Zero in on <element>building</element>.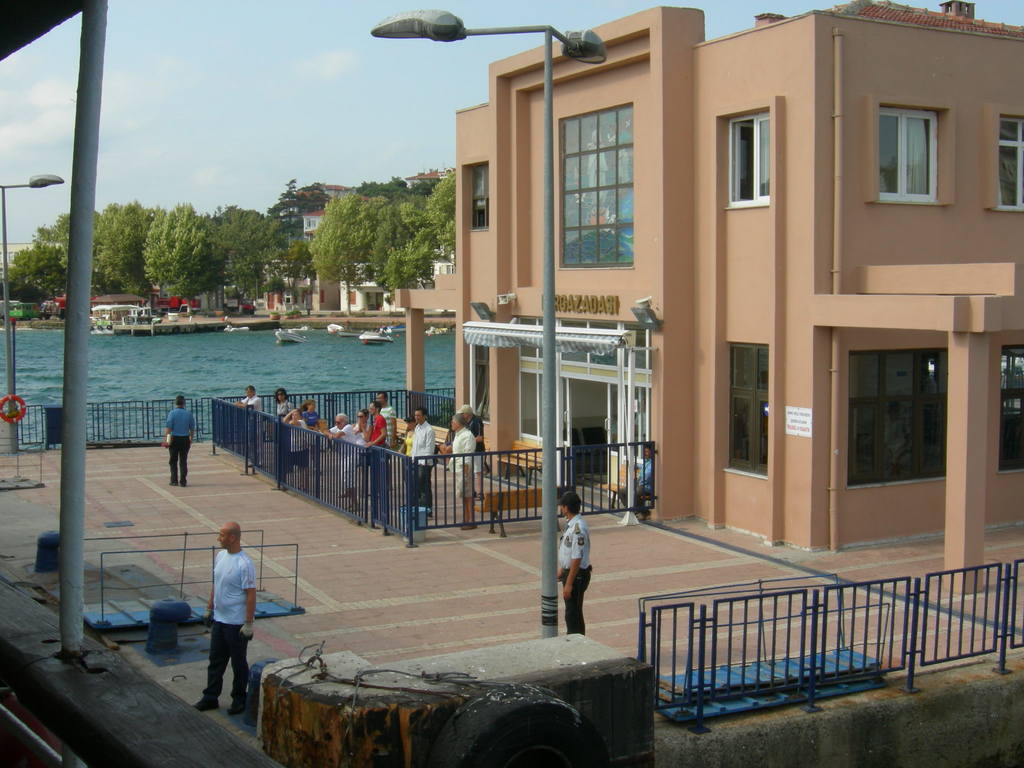
Zeroed in: <region>396, 0, 1023, 593</region>.
